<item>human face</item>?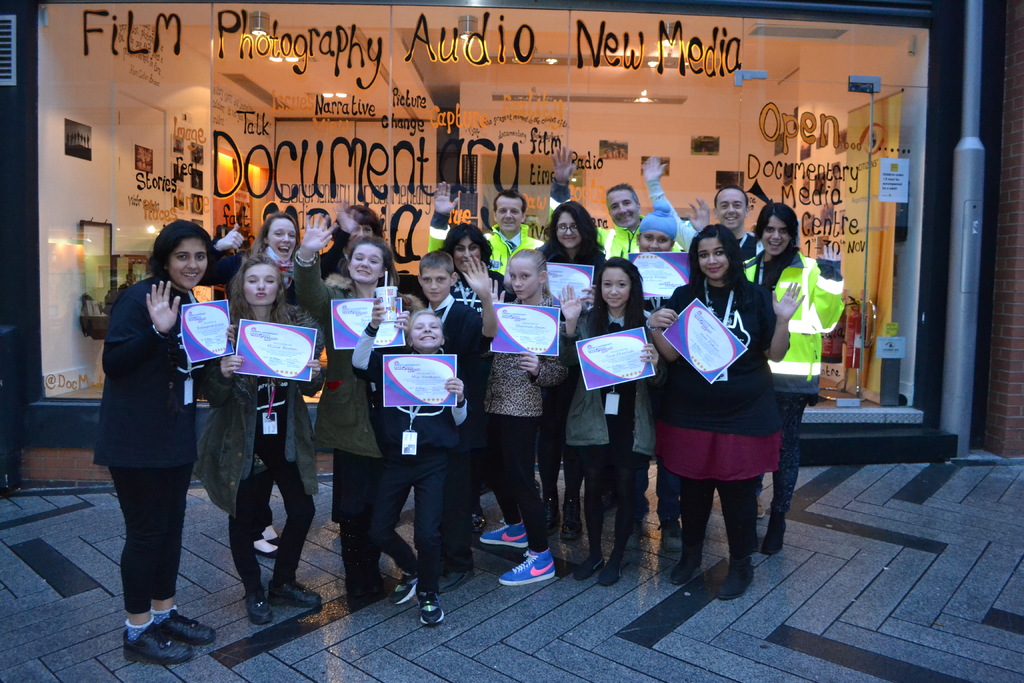
crop(557, 215, 581, 248)
